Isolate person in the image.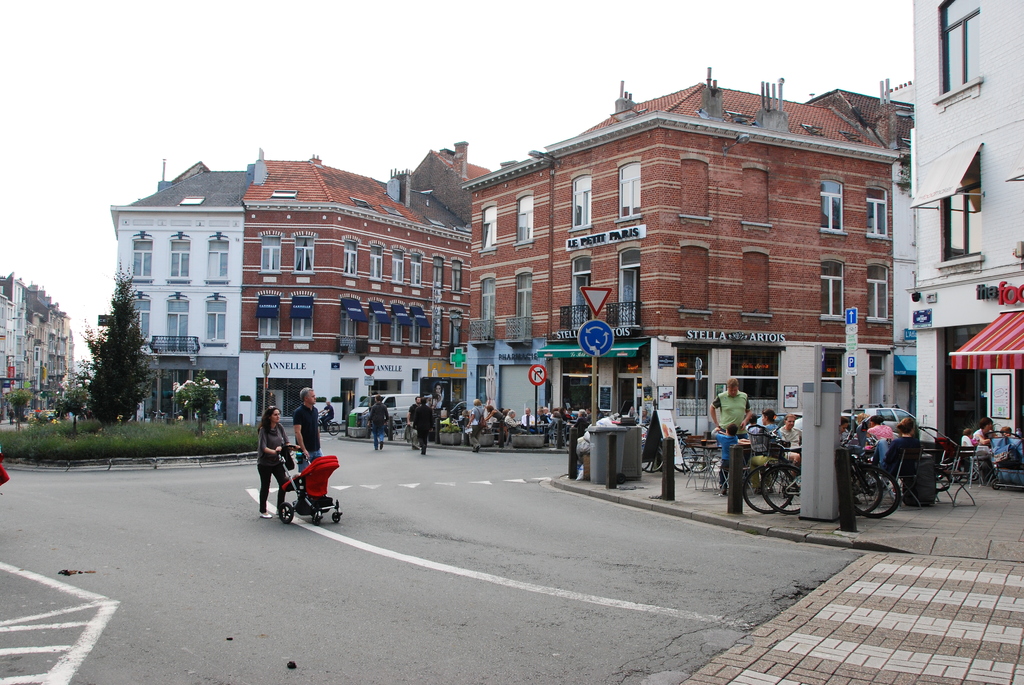
Isolated region: box=[764, 403, 784, 444].
